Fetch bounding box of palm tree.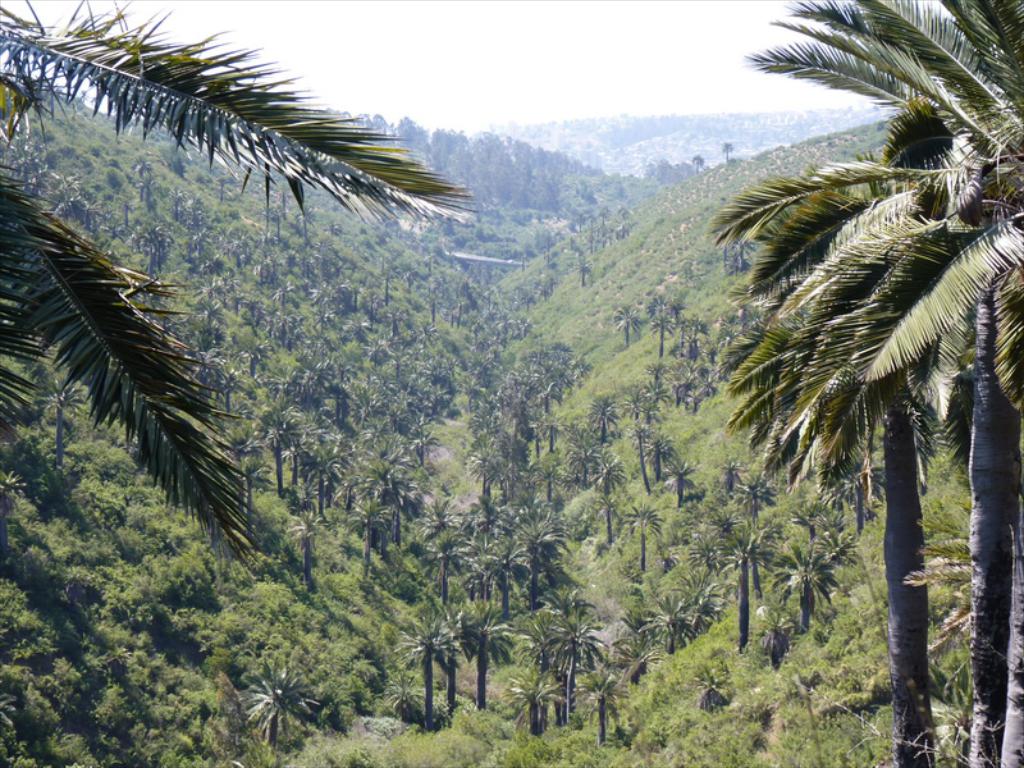
Bbox: 718:133:737:169.
